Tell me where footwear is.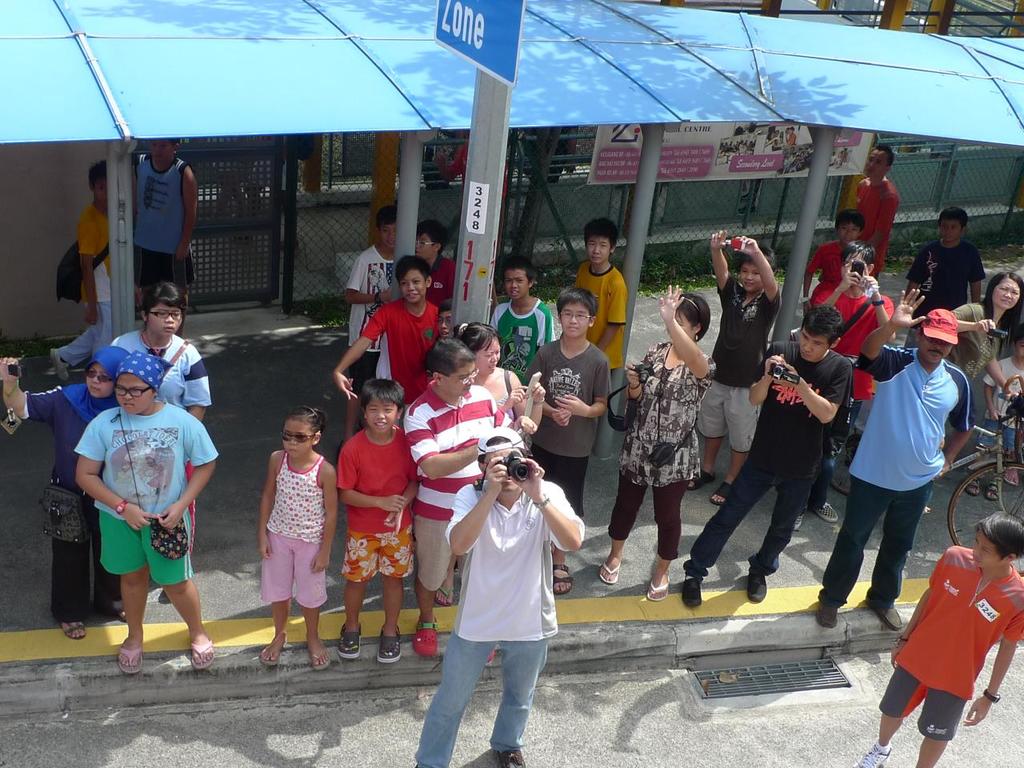
footwear is at l=646, t=566, r=670, b=602.
